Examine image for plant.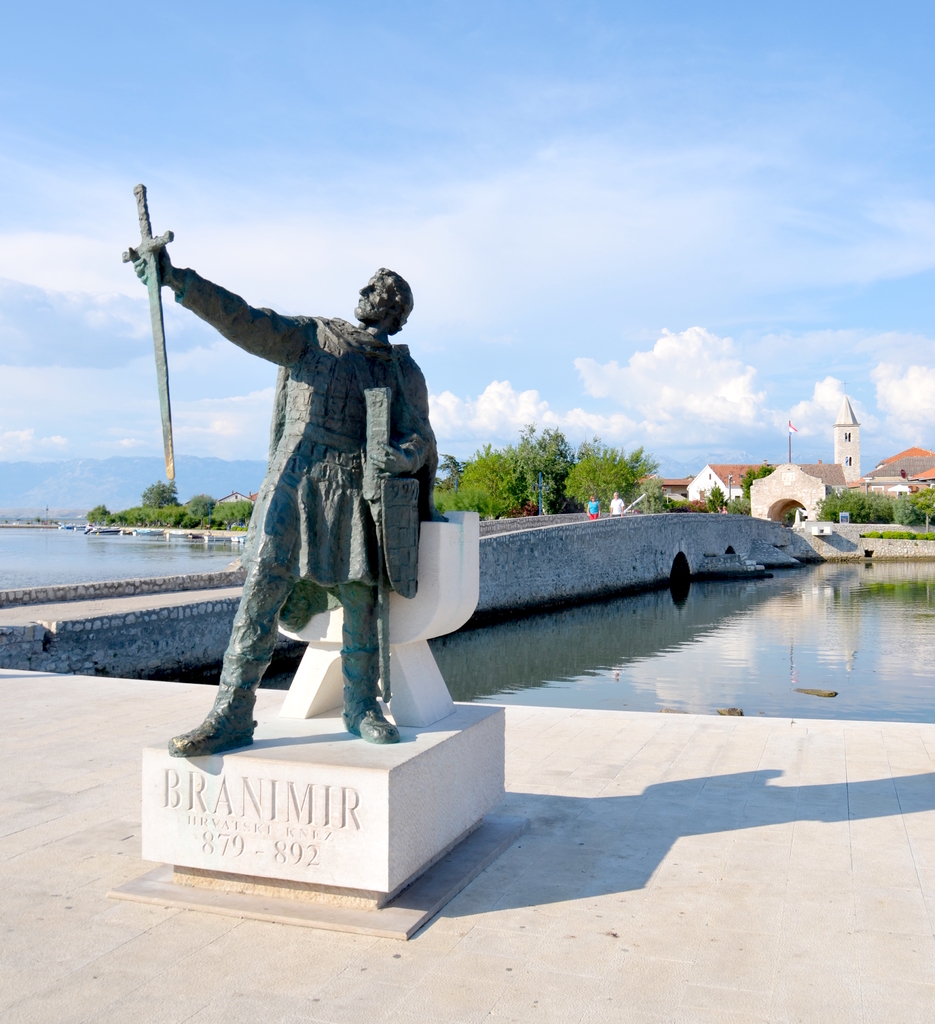
Examination result: x1=507, y1=495, x2=542, y2=520.
